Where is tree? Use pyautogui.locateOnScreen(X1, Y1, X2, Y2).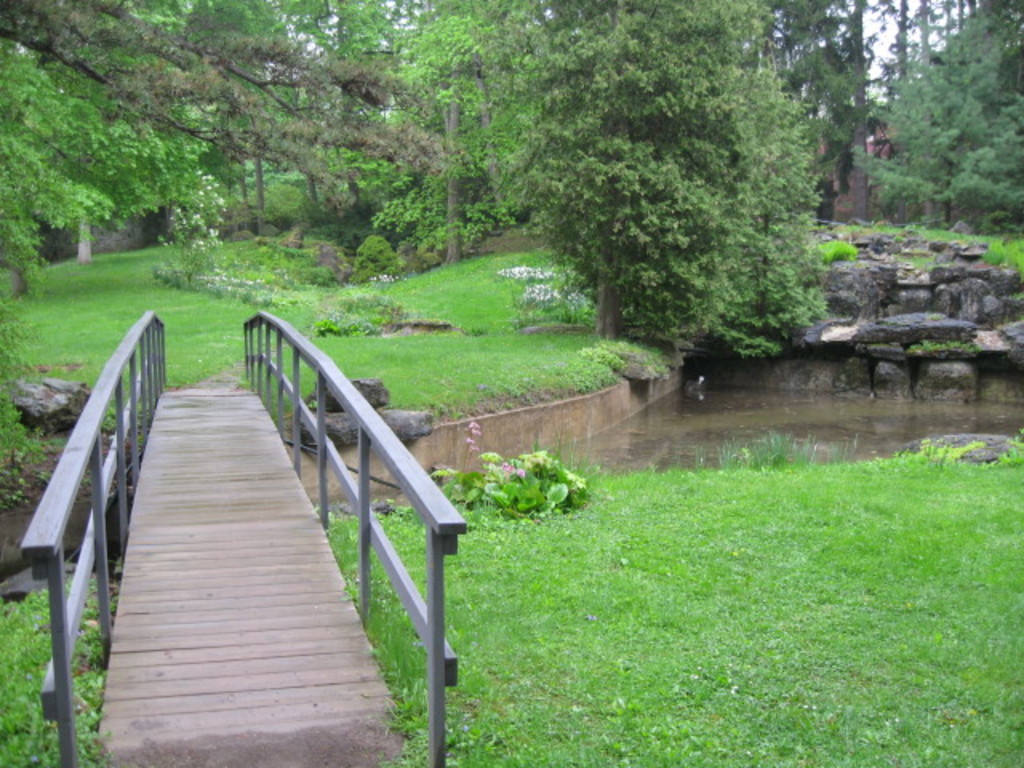
pyautogui.locateOnScreen(0, 0, 477, 221).
